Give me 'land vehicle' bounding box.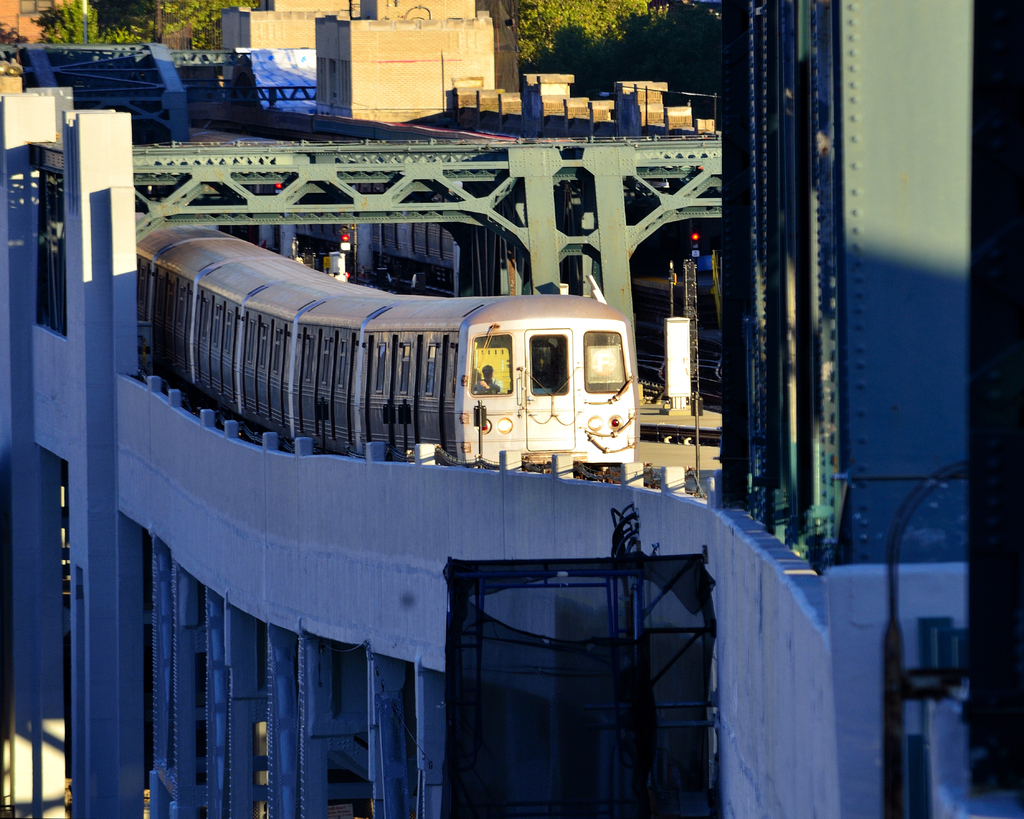
154:243:658:515.
